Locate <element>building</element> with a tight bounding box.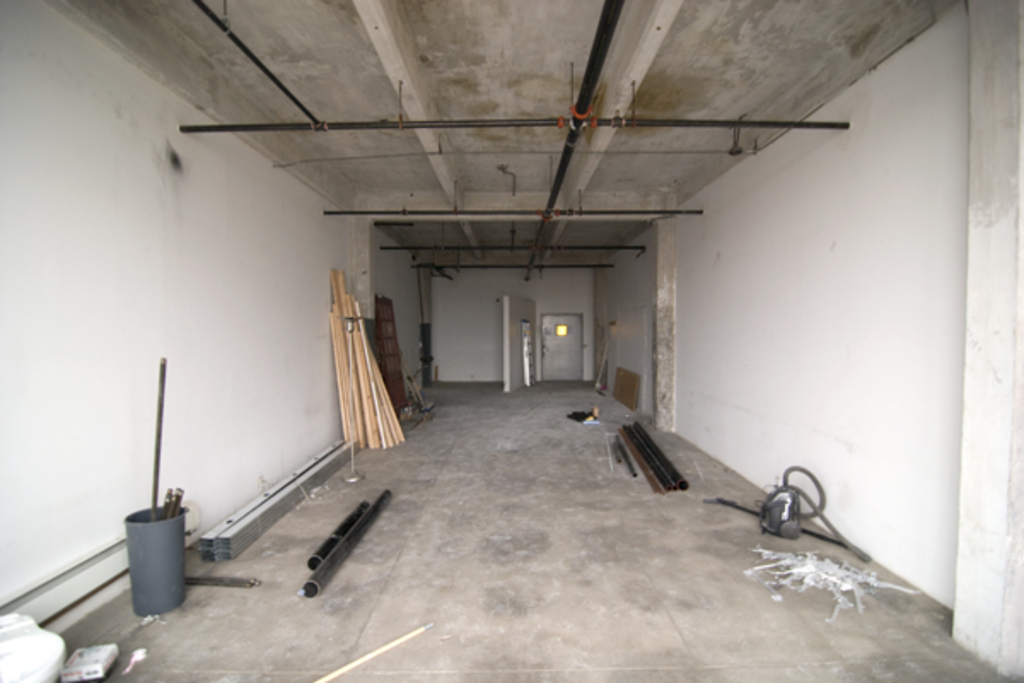
(0,0,1022,681).
